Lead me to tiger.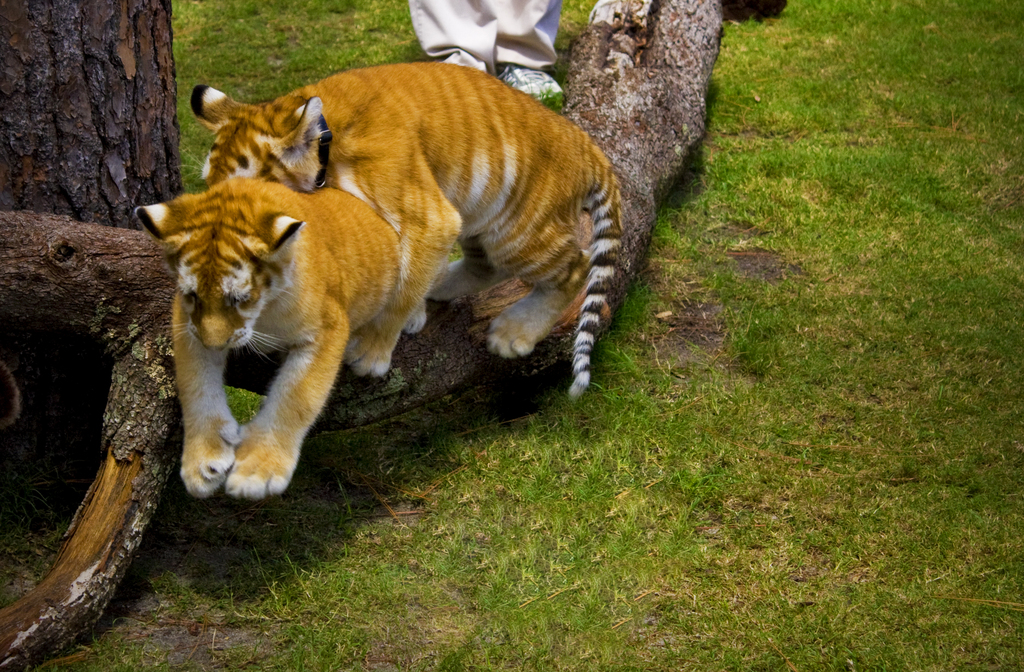
Lead to l=193, t=61, r=623, b=397.
